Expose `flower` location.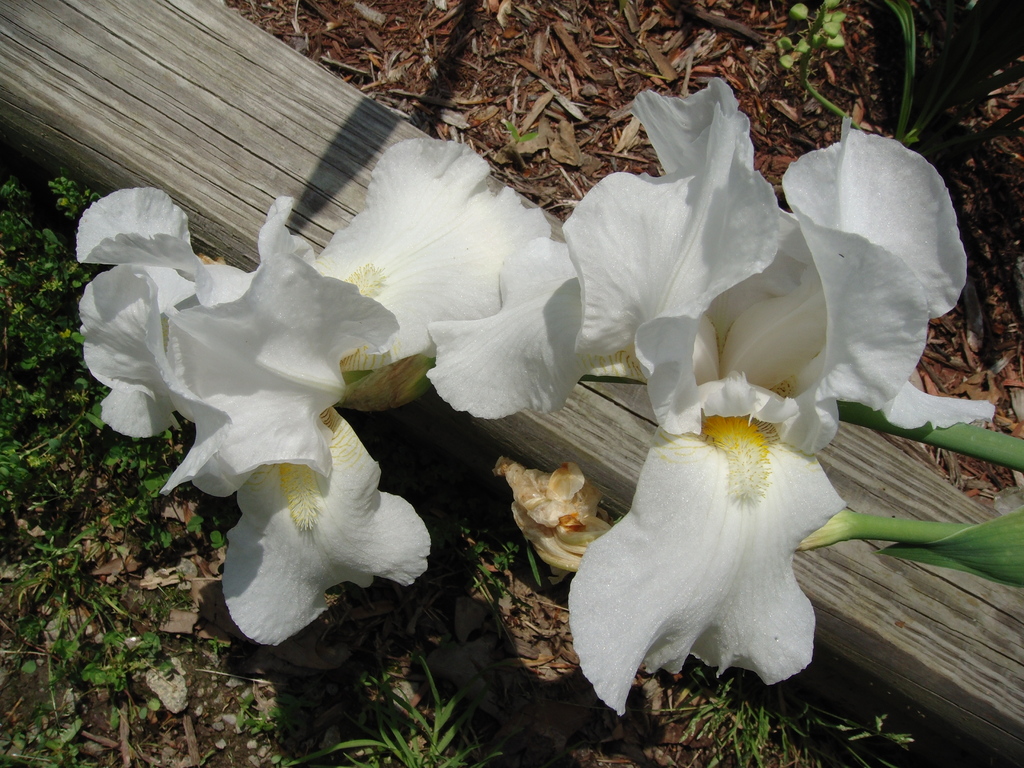
Exposed at 102:192:440:654.
